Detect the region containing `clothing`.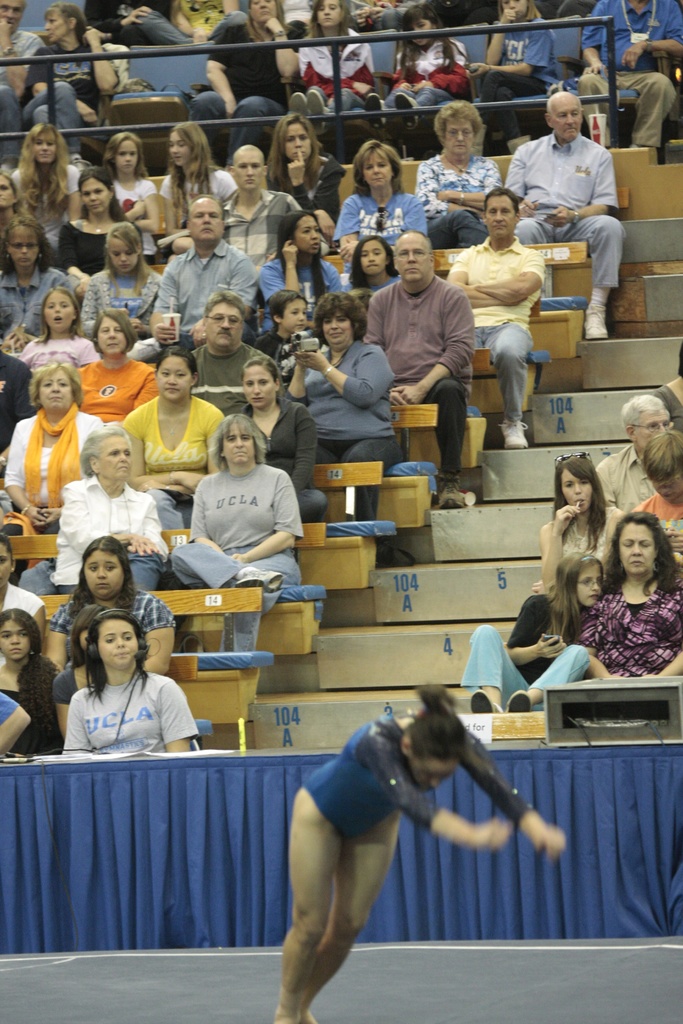
l=53, t=673, r=211, b=755.
